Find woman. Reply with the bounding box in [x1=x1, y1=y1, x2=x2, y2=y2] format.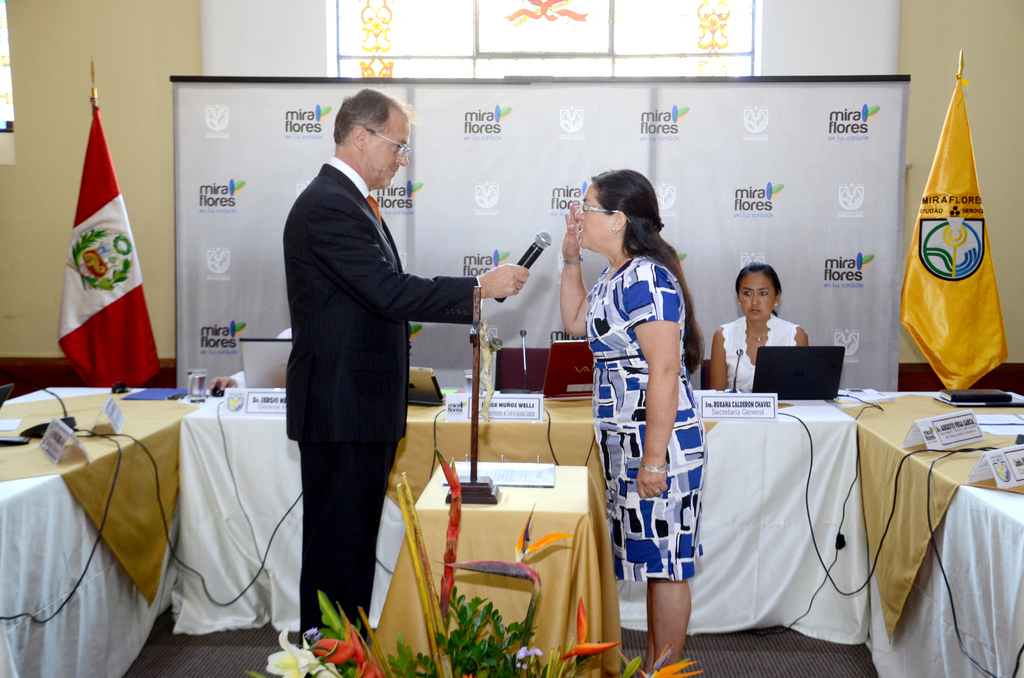
[x1=570, y1=150, x2=709, y2=643].
